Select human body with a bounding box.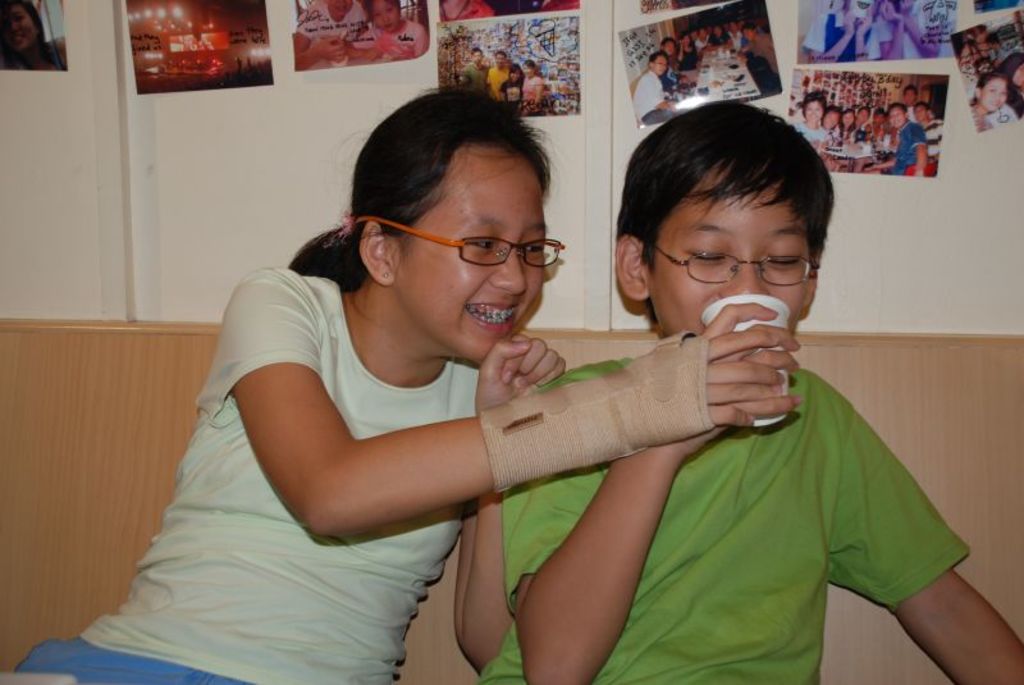
{"x1": 908, "y1": 88, "x2": 923, "y2": 105}.
